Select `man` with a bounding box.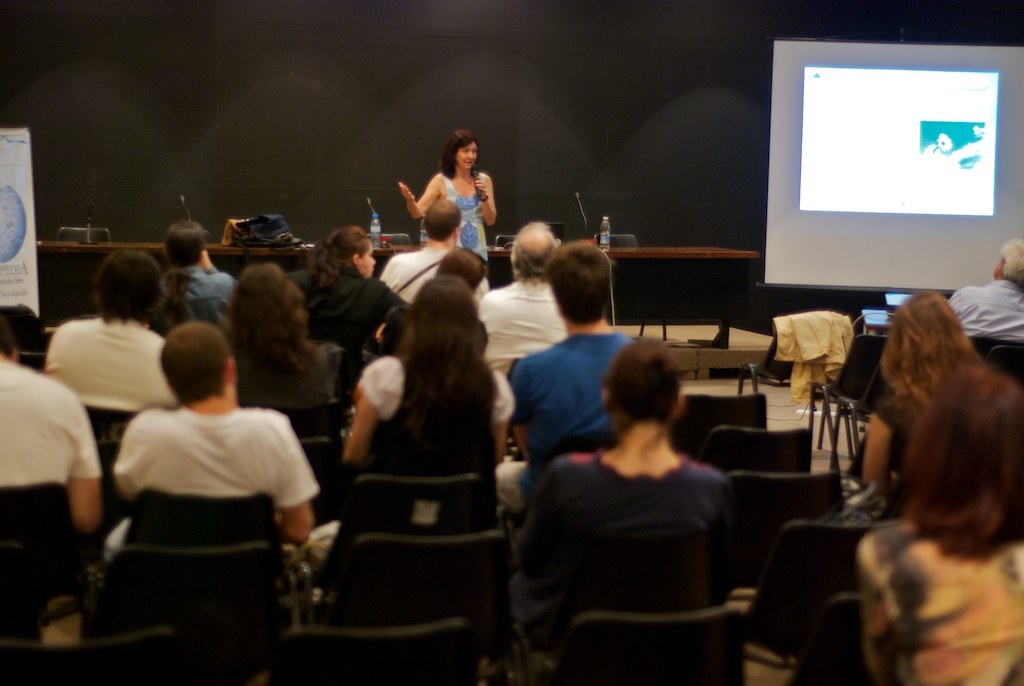
943/236/1023/346.
